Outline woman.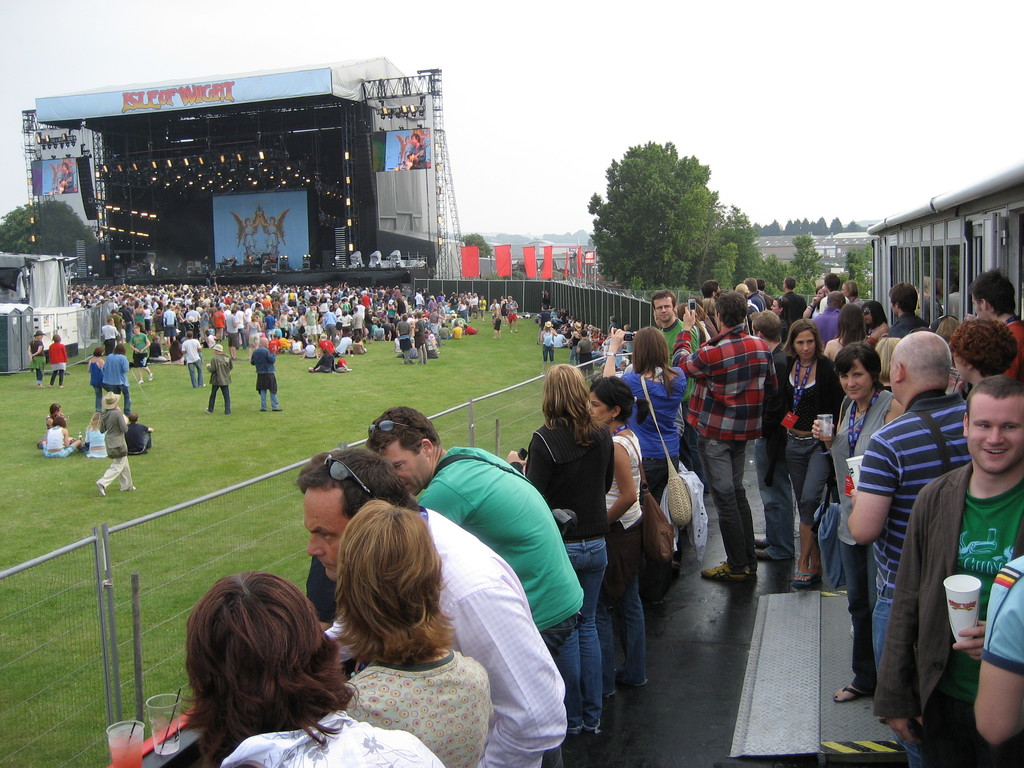
Outline: Rect(41, 417, 84, 460).
